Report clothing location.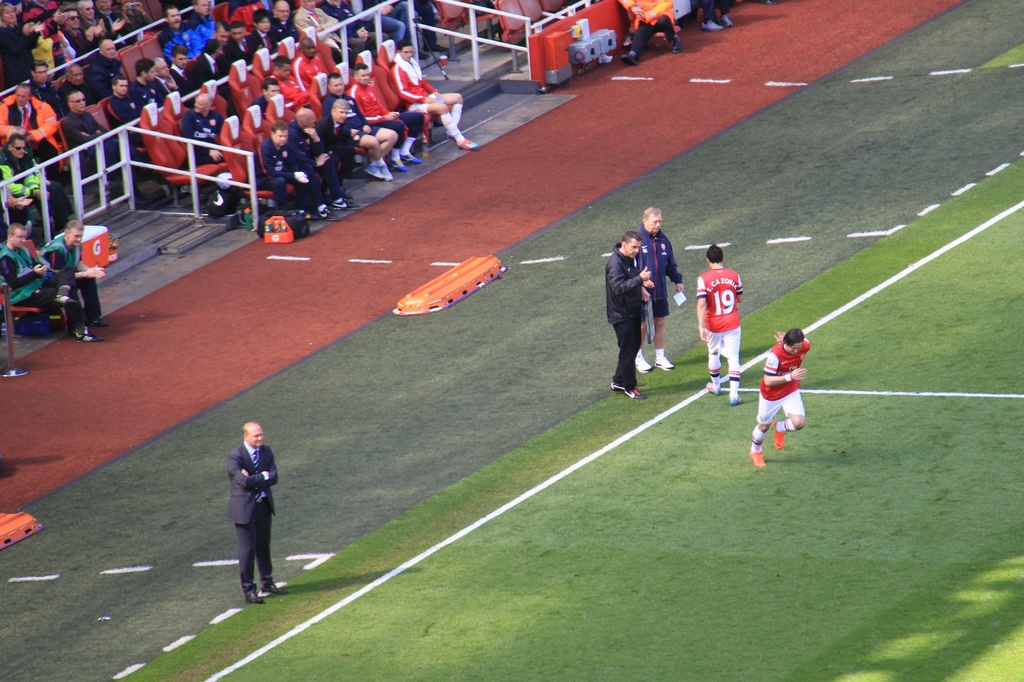
Report: <bbox>625, 0, 676, 33</bbox>.
